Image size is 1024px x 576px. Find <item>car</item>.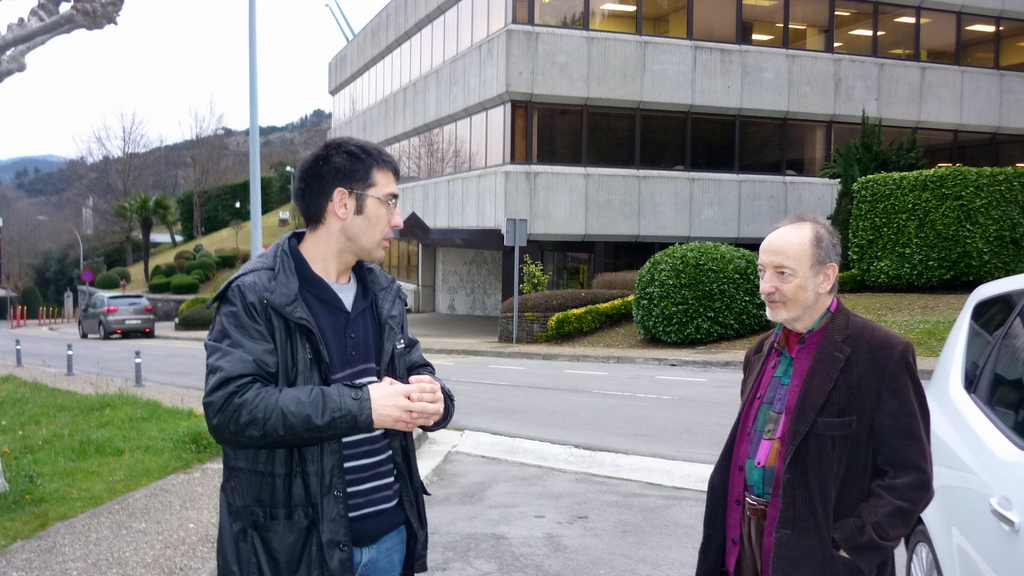
<region>77, 293, 157, 339</region>.
